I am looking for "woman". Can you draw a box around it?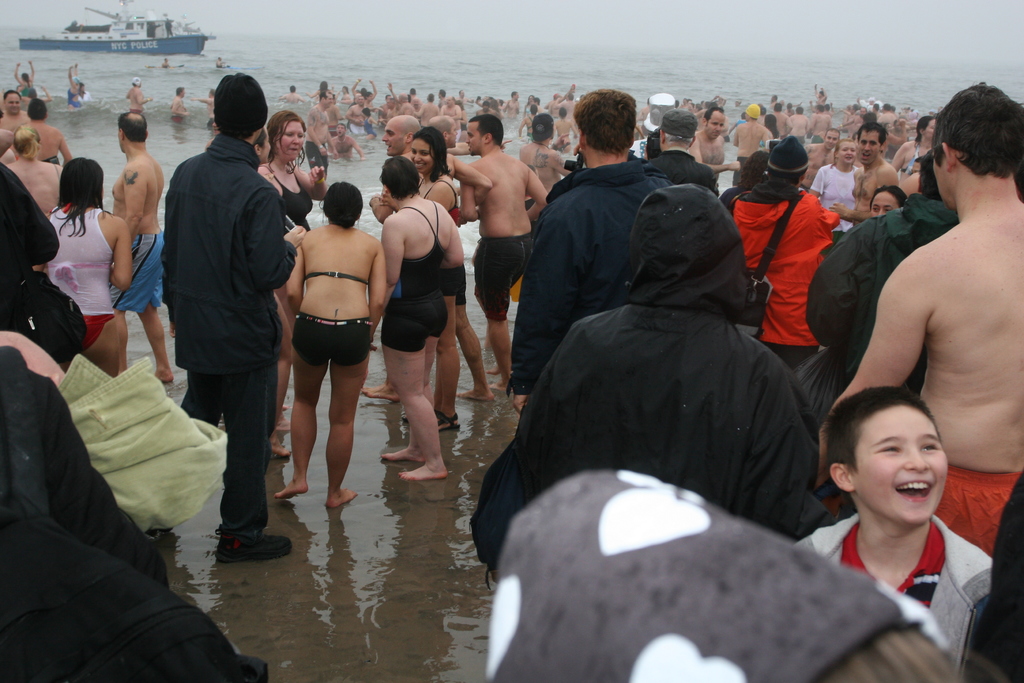
Sure, the bounding box is select_region(364, 107, 380, 140).
